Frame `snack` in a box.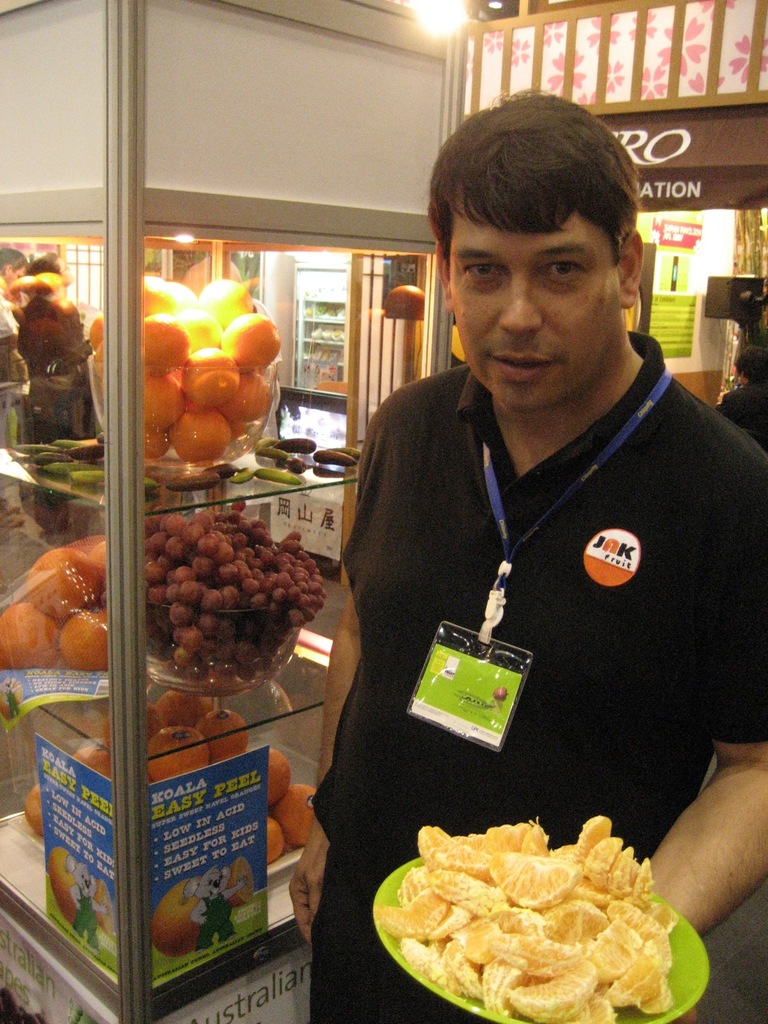
(84,266,284,469).
